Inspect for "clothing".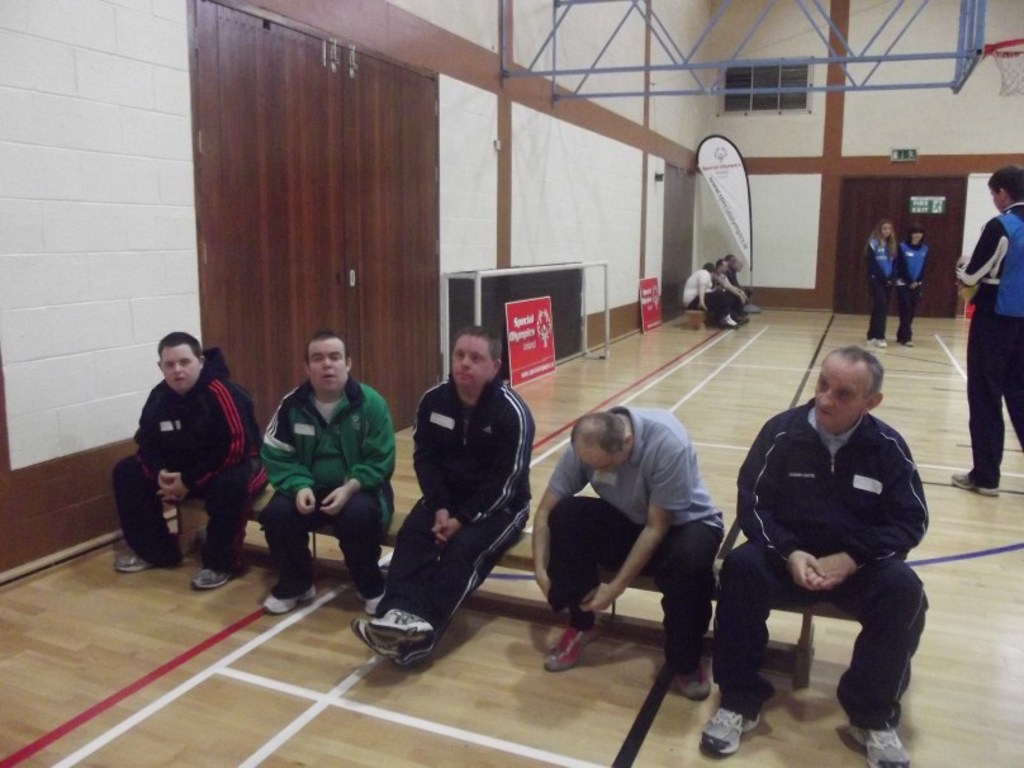
Inspection: [120, 355, 251, 577].
